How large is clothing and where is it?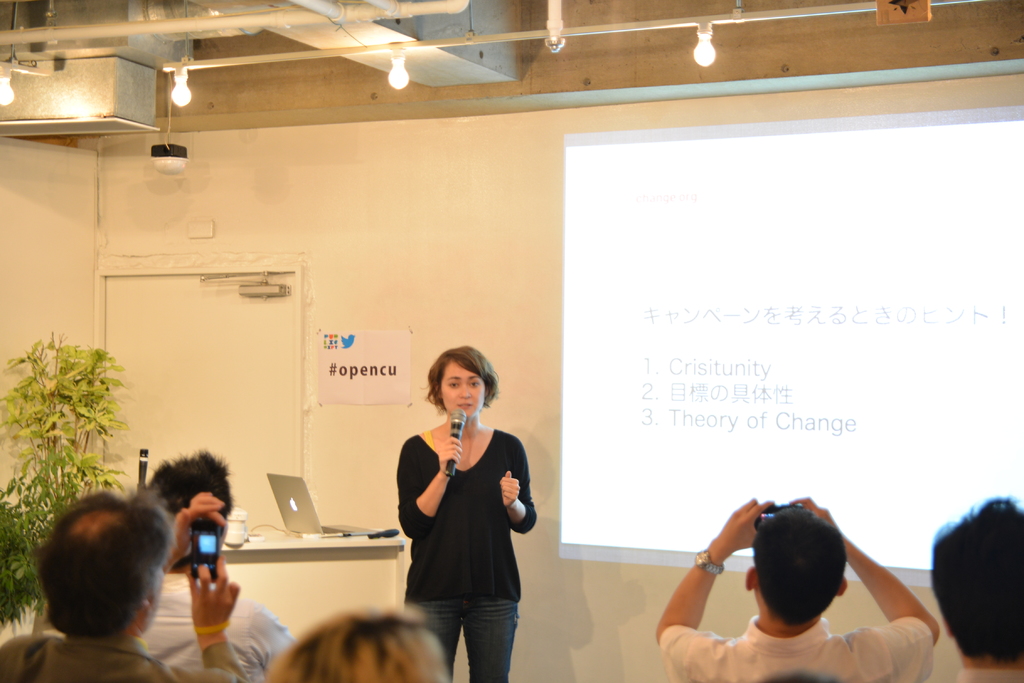
Bounding box: <box>392,429,536,682</box>.
